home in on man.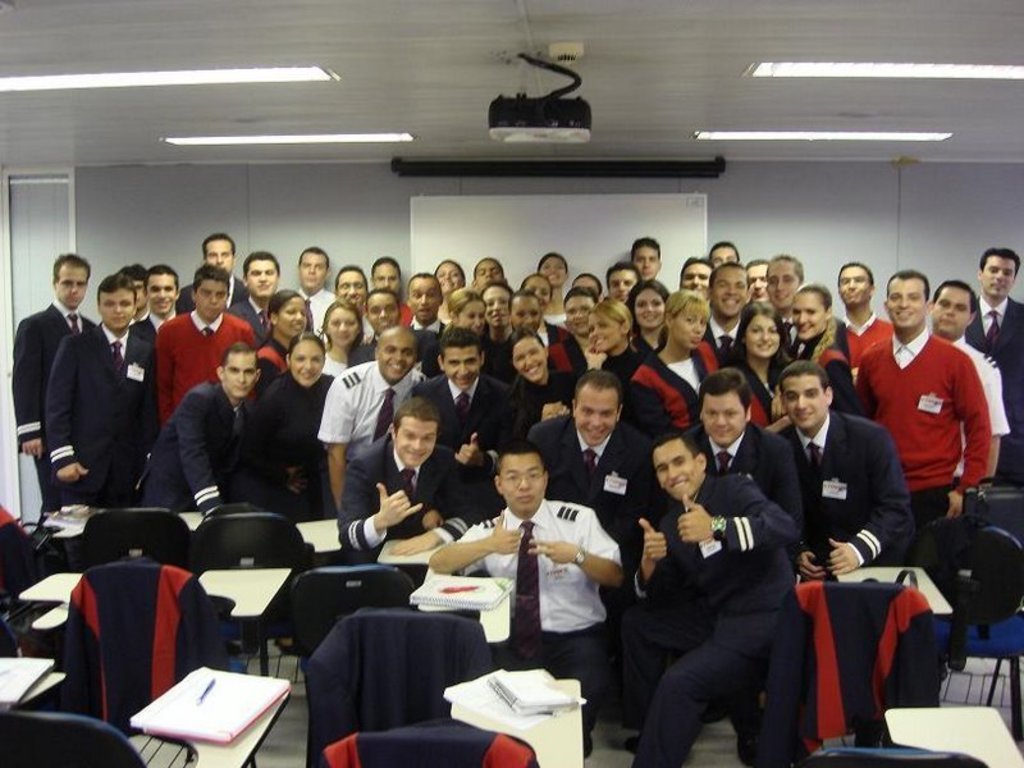
Homed in at <box>837,260,897,358</box>.
